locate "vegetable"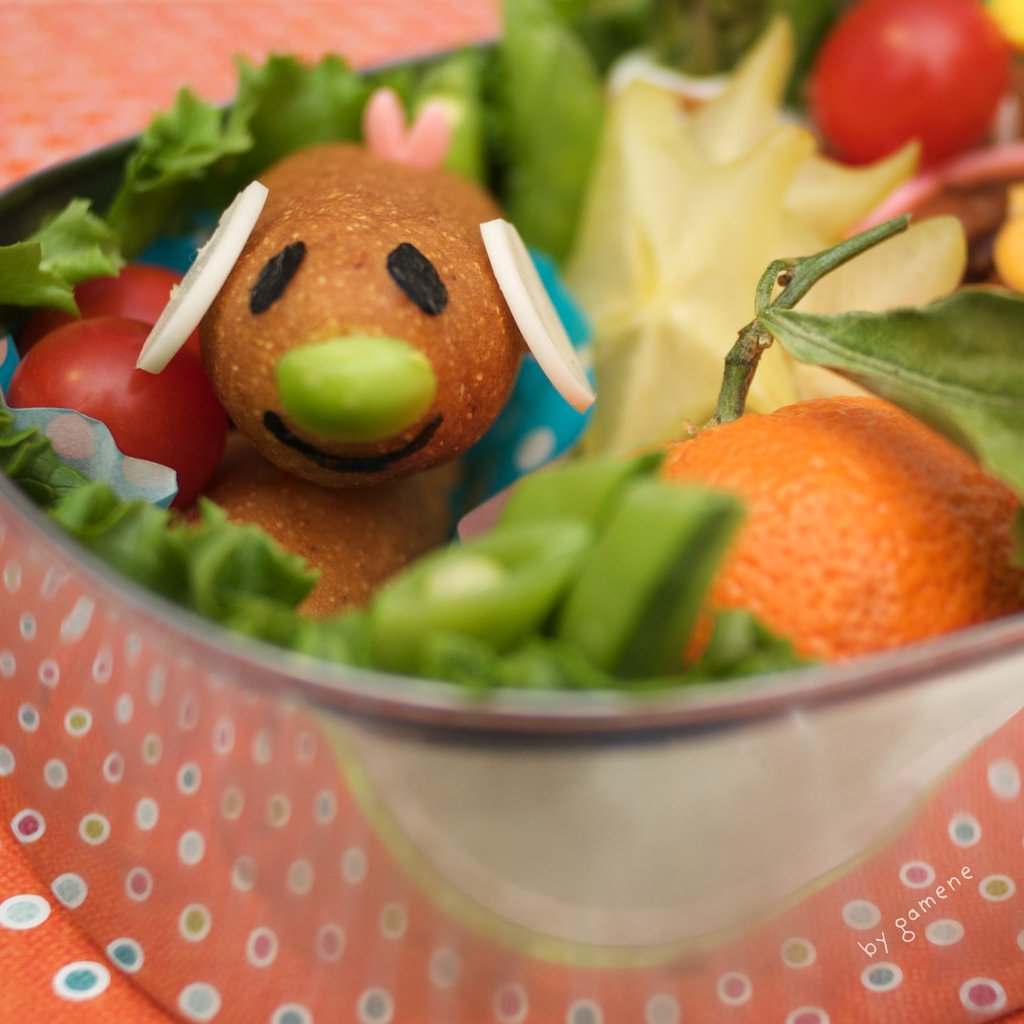
locate(4, 311, 228, 502)
